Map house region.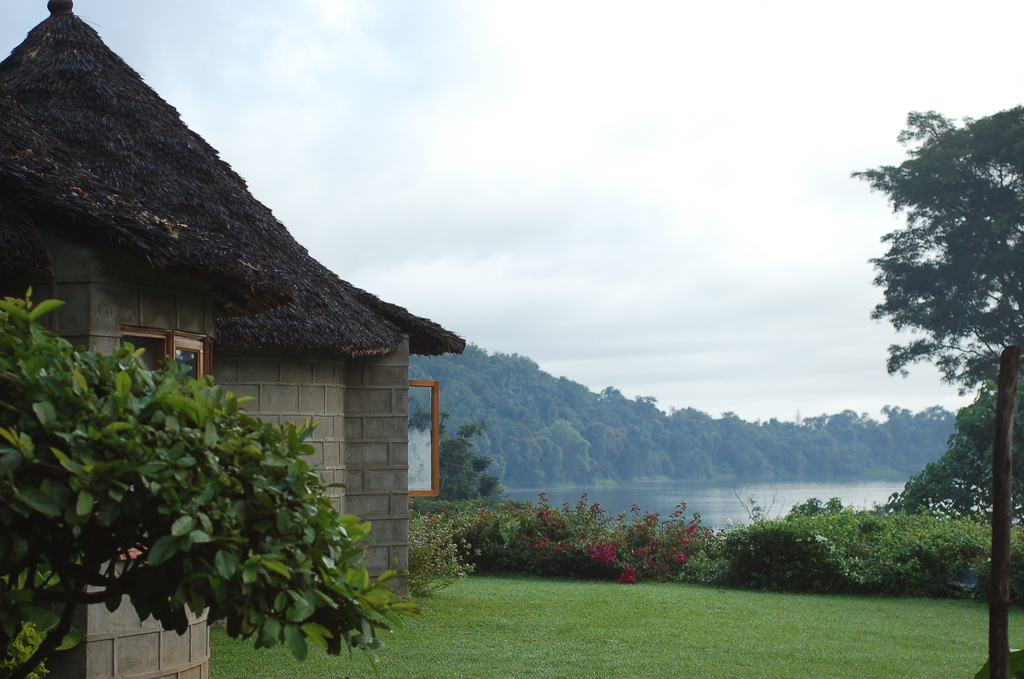
Mapped to x1=0 y1=0 x2=294 y2=678.
